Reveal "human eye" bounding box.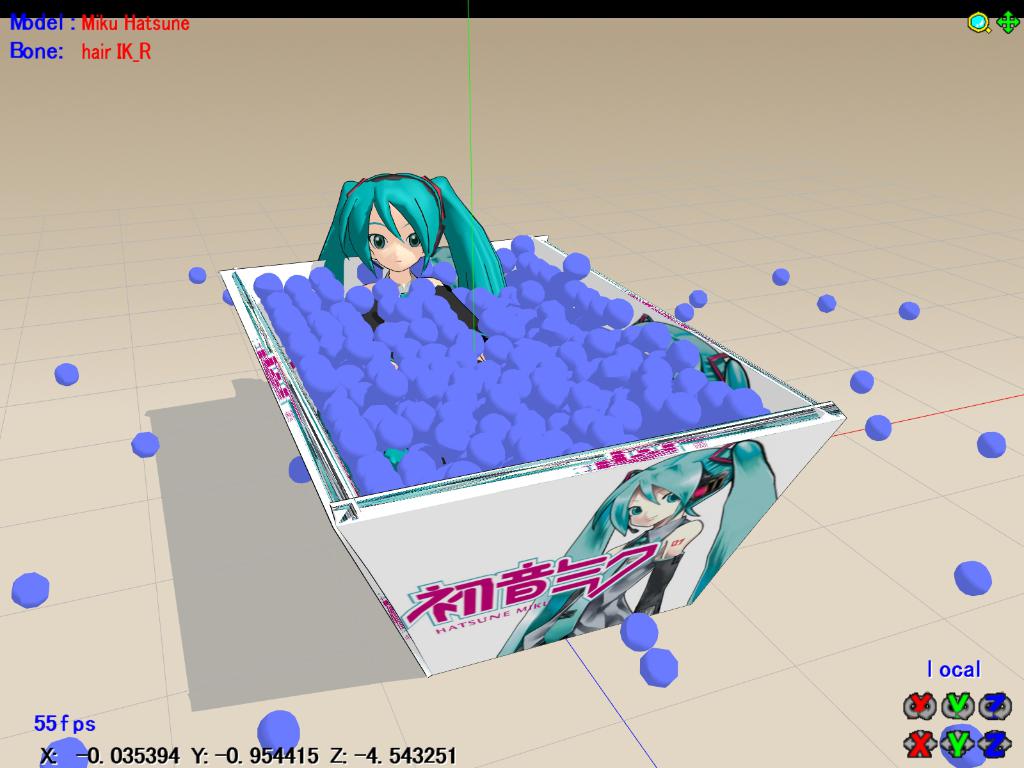
Revealed: [370, 230, 387, 252].
